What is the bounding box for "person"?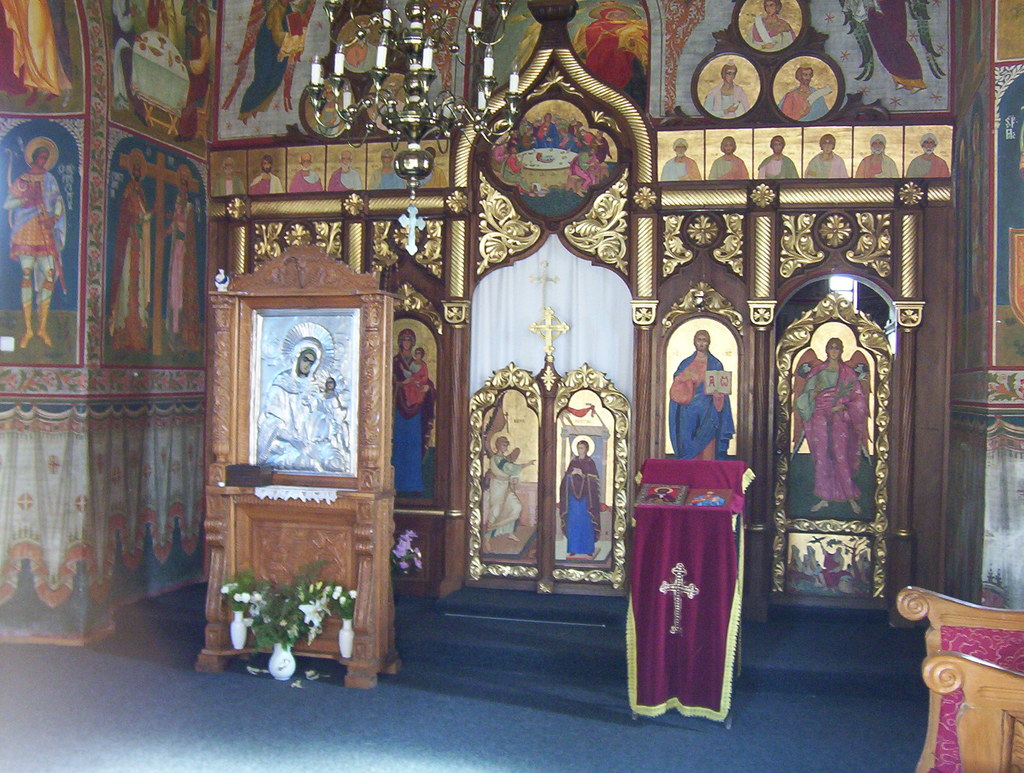
left=369, top=148, right=408, bottom=190.
